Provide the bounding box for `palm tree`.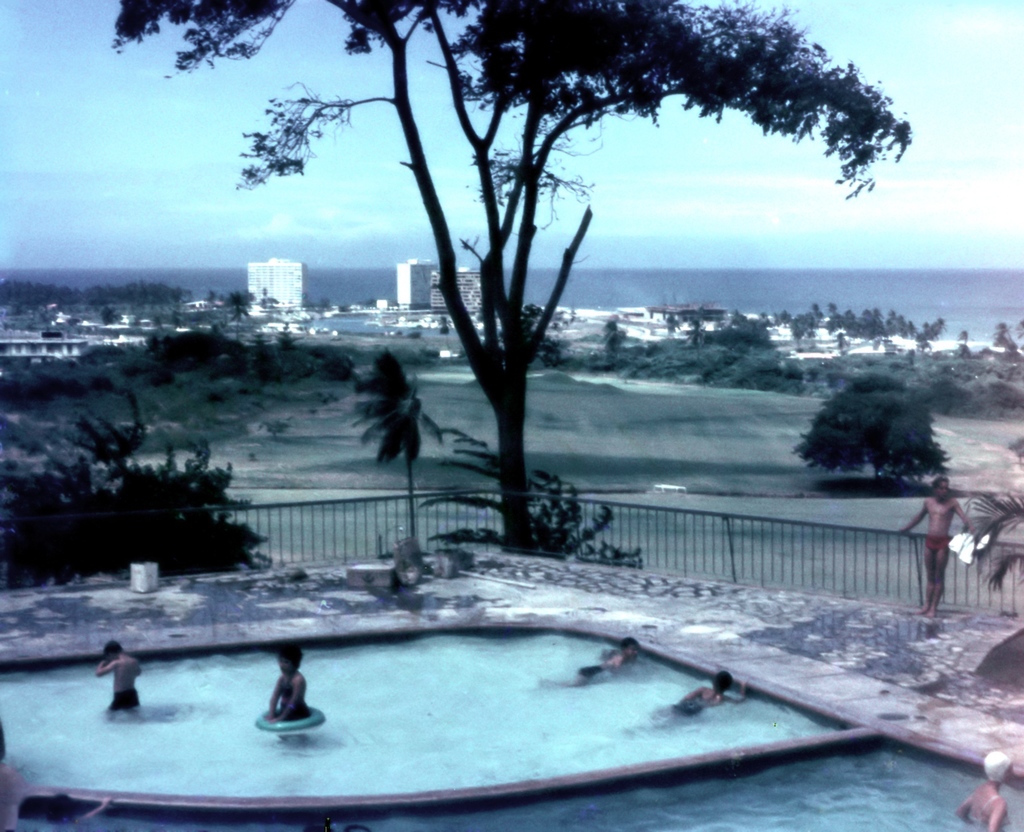
Rect(86, 404, 155, 508).
